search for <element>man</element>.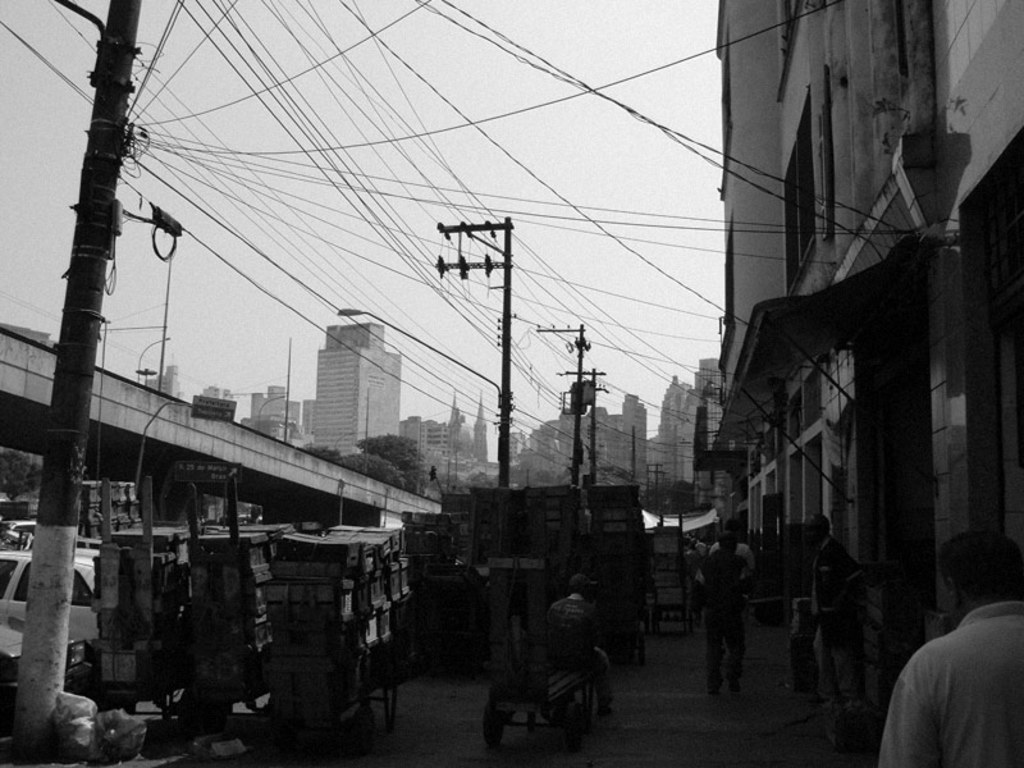
Found at [left=804, top=513, right=868, bottom=703].
